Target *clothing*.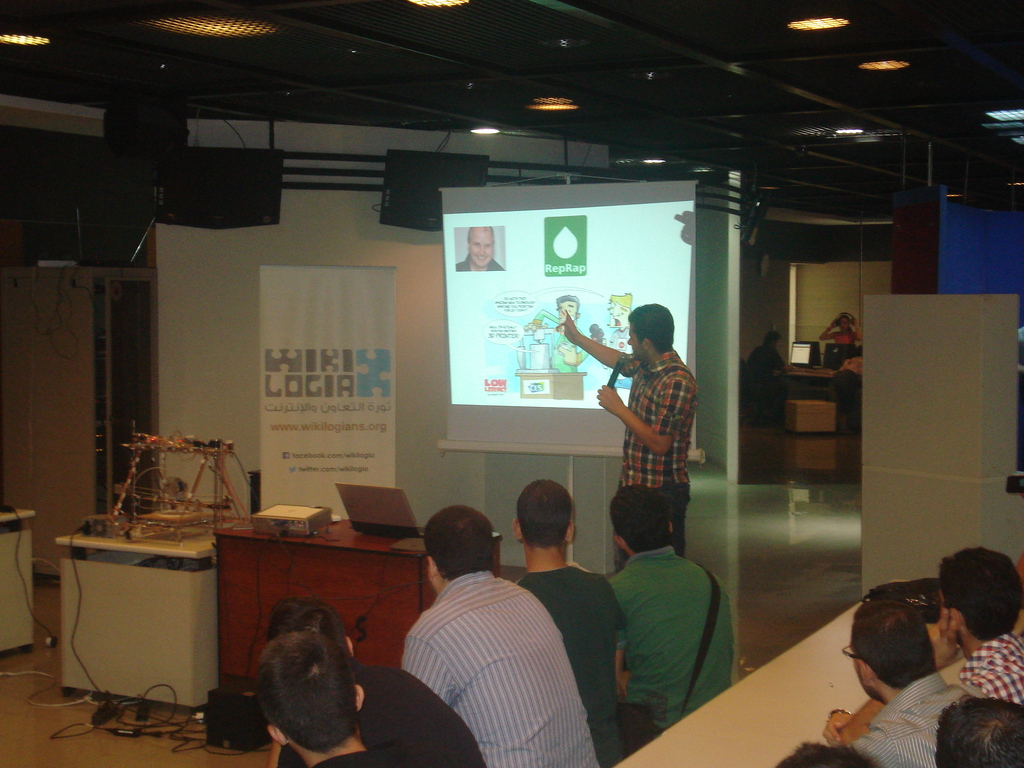
Target region: rect(850, 663, 991, 767).
